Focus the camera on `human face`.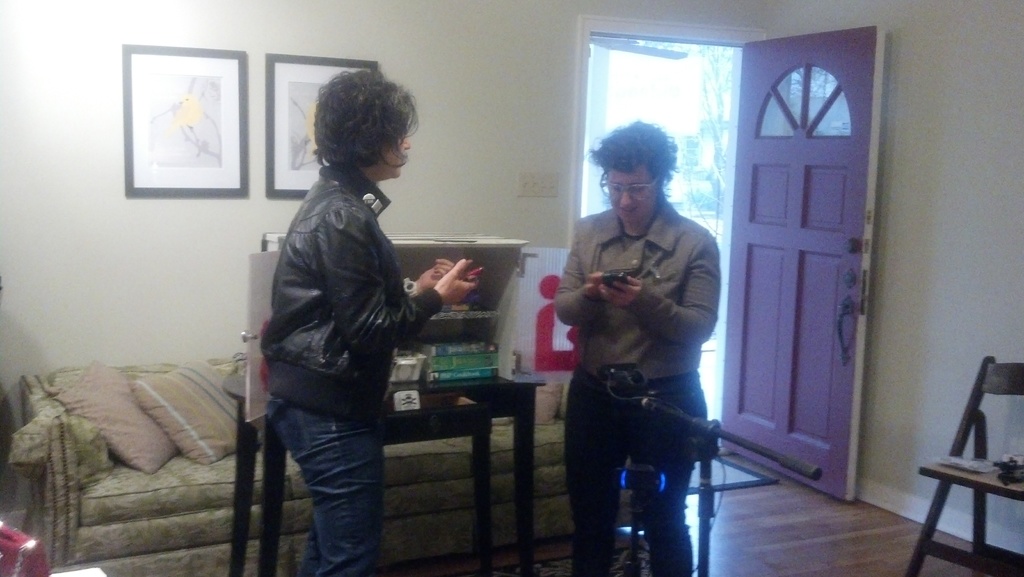
Focus region: x1=371, y1=122, x2=417, y2=174.
